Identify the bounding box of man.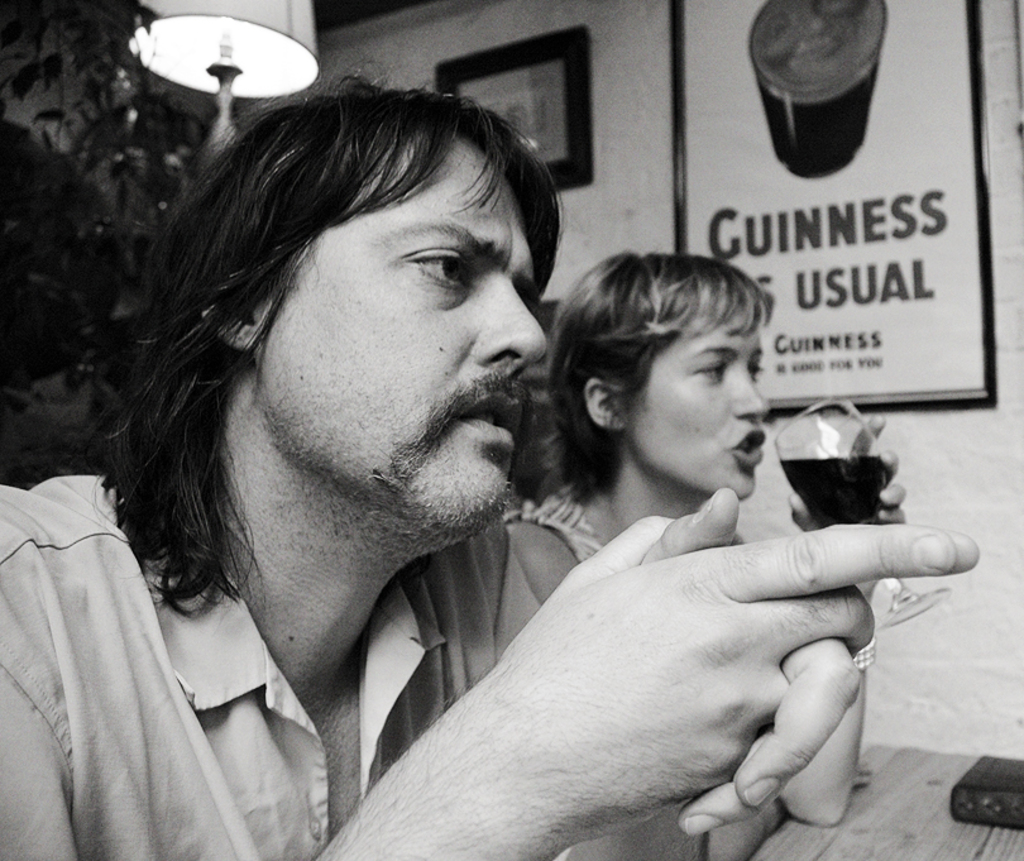
{"left": 0, "top": 44, "right": 982, "bottom": 860}.
